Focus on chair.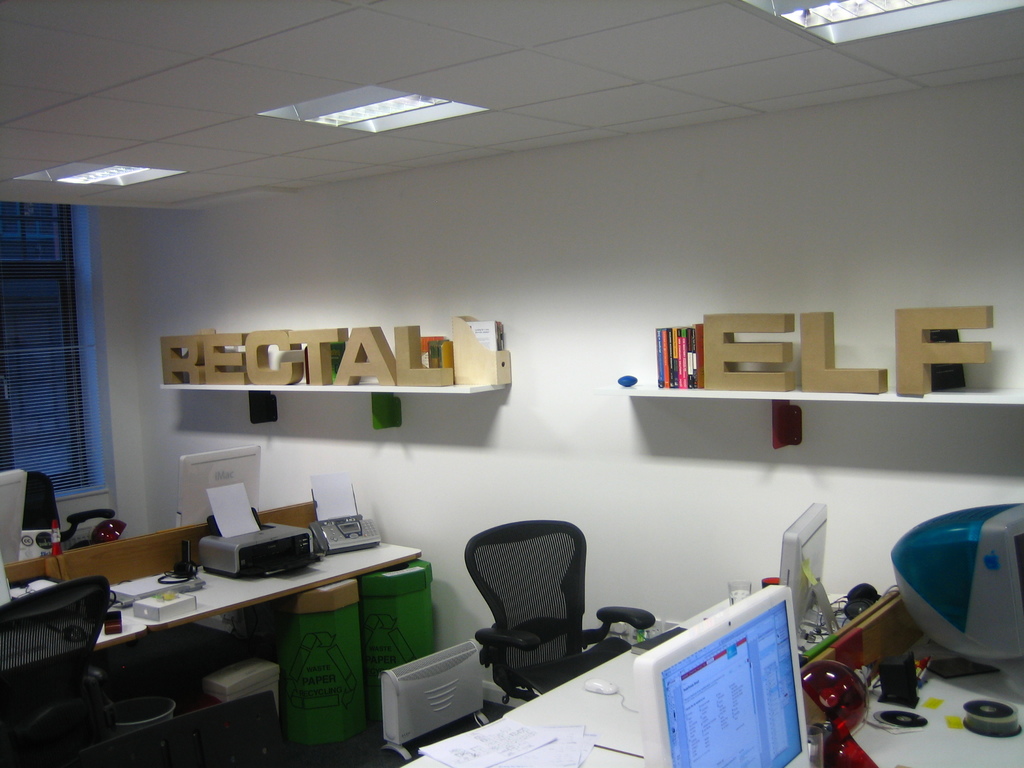
Focused at box=[444, 533, 634, 729].
